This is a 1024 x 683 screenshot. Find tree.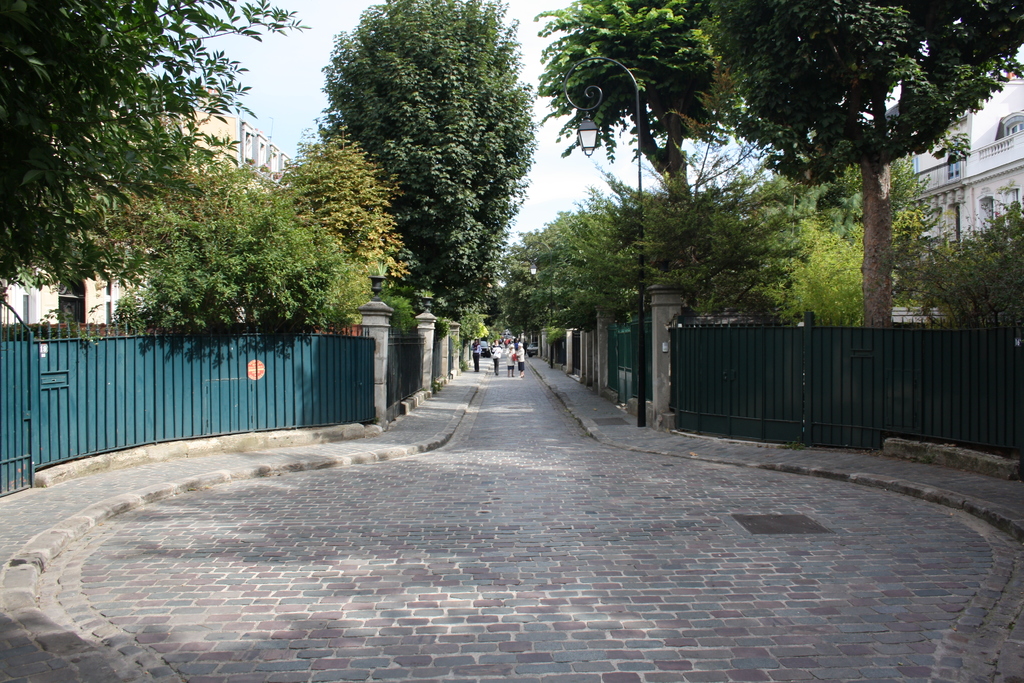
Bounding box: region(315, 0, 539, 312).
